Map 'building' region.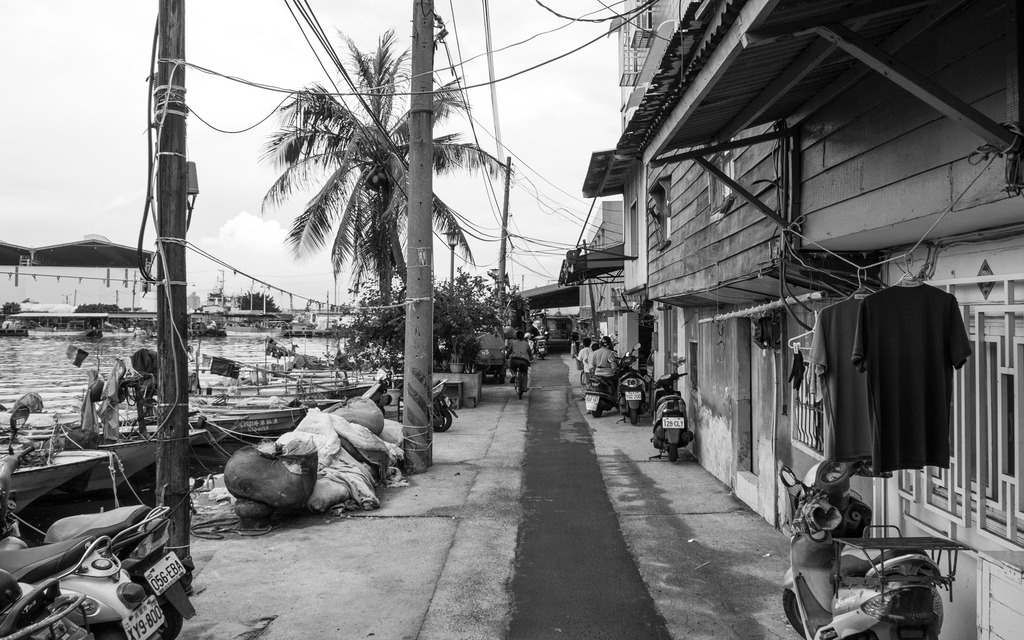
Mapped to BBox(580, 0, 1023, 639).
